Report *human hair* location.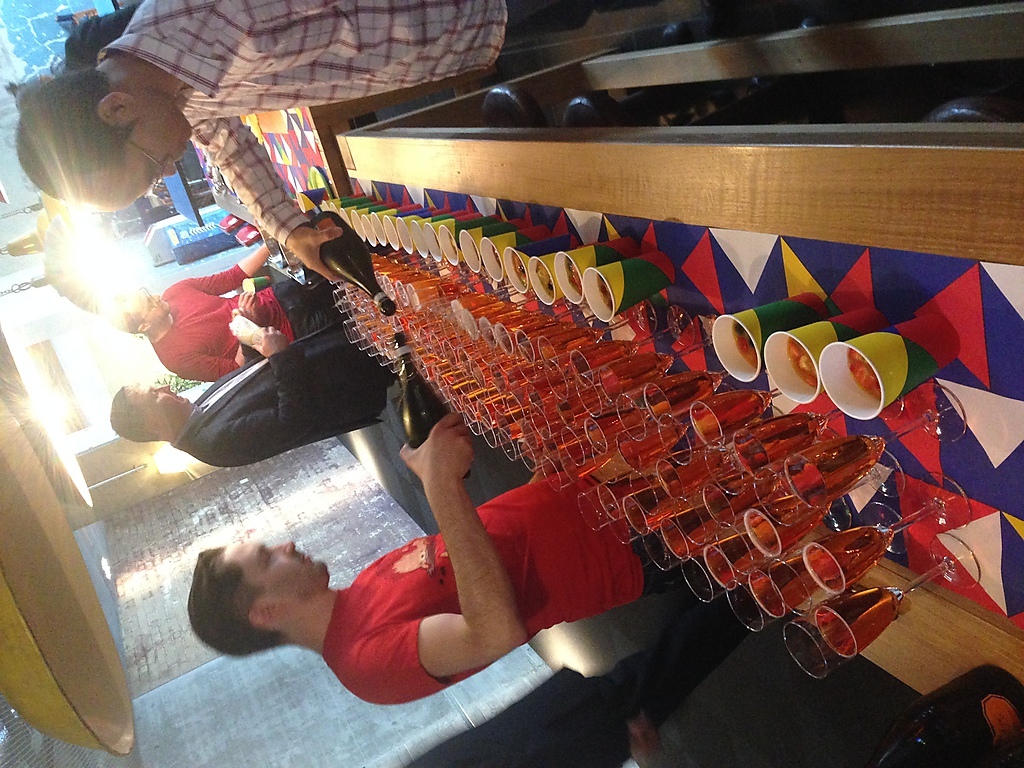
Report: <box>8,74,140,155</box>.
